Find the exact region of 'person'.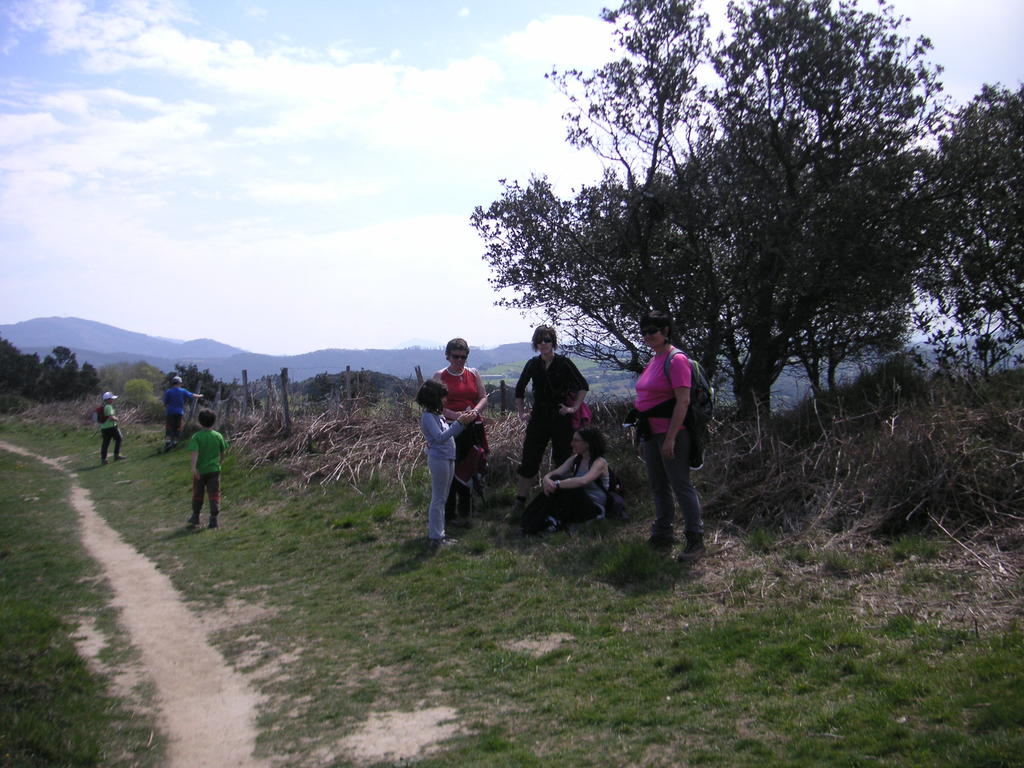
Exact region: x1=415 y1=375 x2=467 y2=540.
